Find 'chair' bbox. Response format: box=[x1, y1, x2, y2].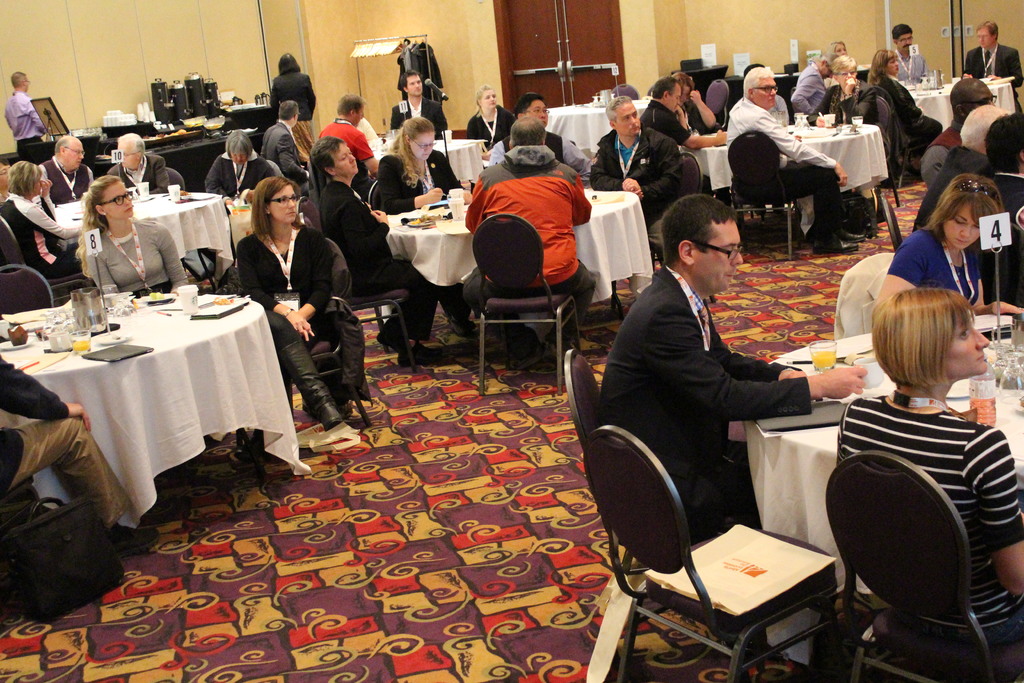
box=[609, 81, 640, 99].
